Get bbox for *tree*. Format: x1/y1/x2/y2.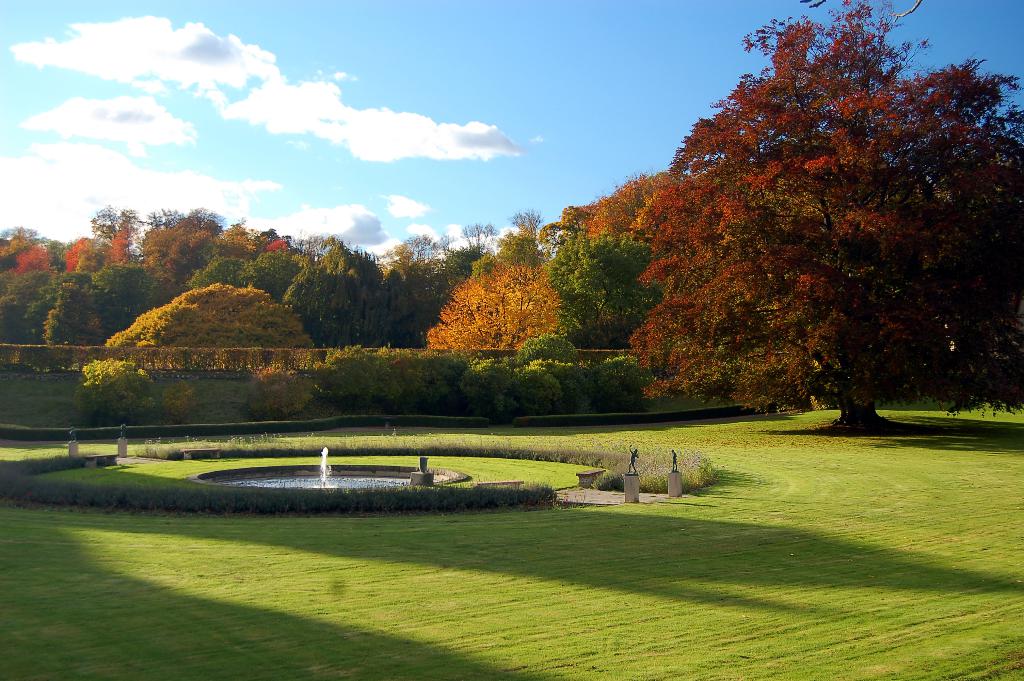
93/185/140/262.
